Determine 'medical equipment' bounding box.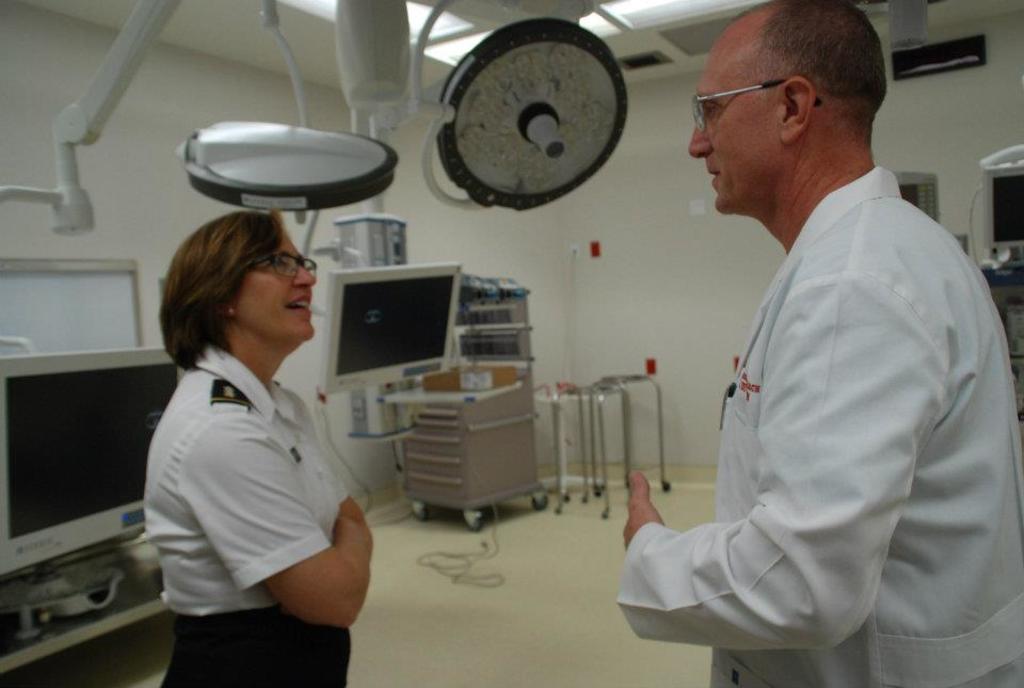
Determined: <region>893, 170, 946, 234</region>.
